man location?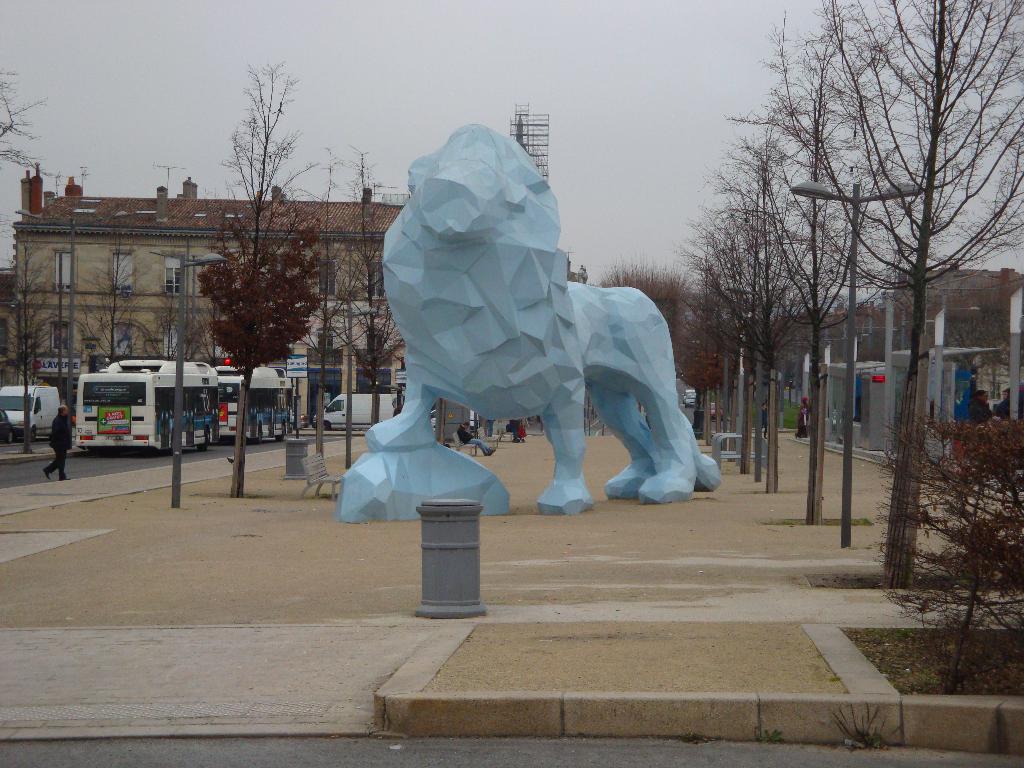
left=969, top=388, right=991, bottom=426
